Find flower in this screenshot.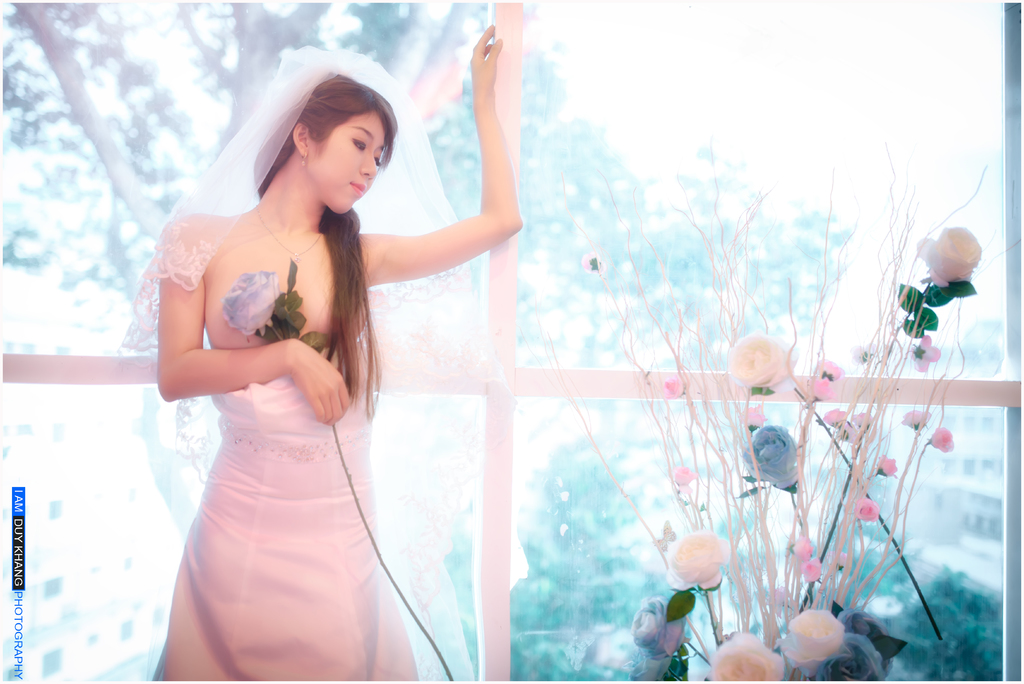
The bounding box for flower is bbox=(916, 226, 981, 288).
